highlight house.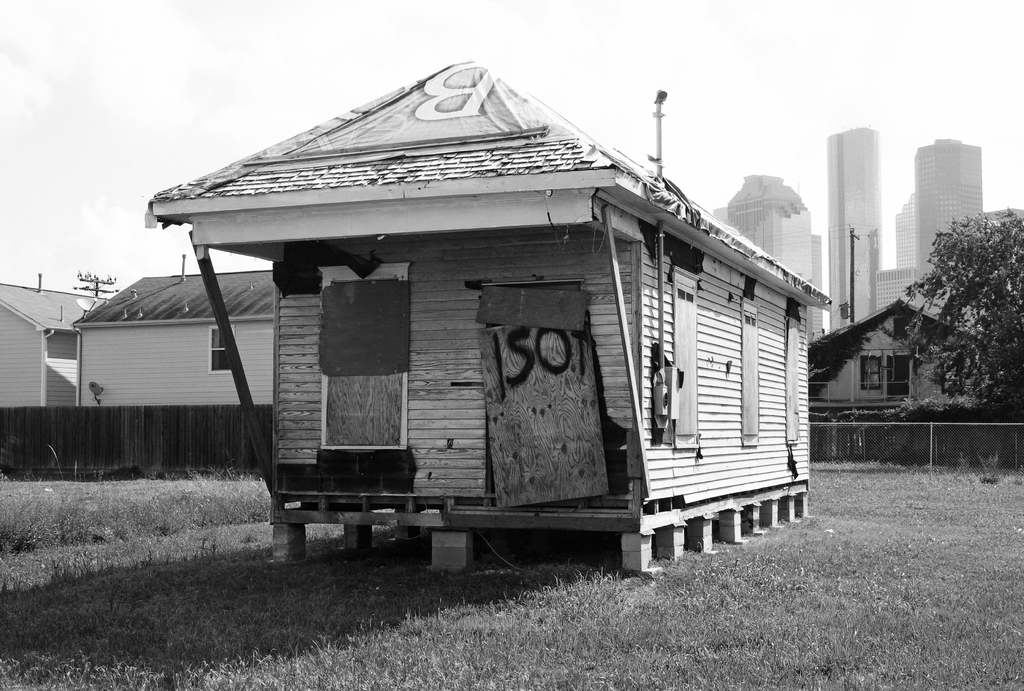
Highlighted region: bbox(808, 295, 988, 414).
